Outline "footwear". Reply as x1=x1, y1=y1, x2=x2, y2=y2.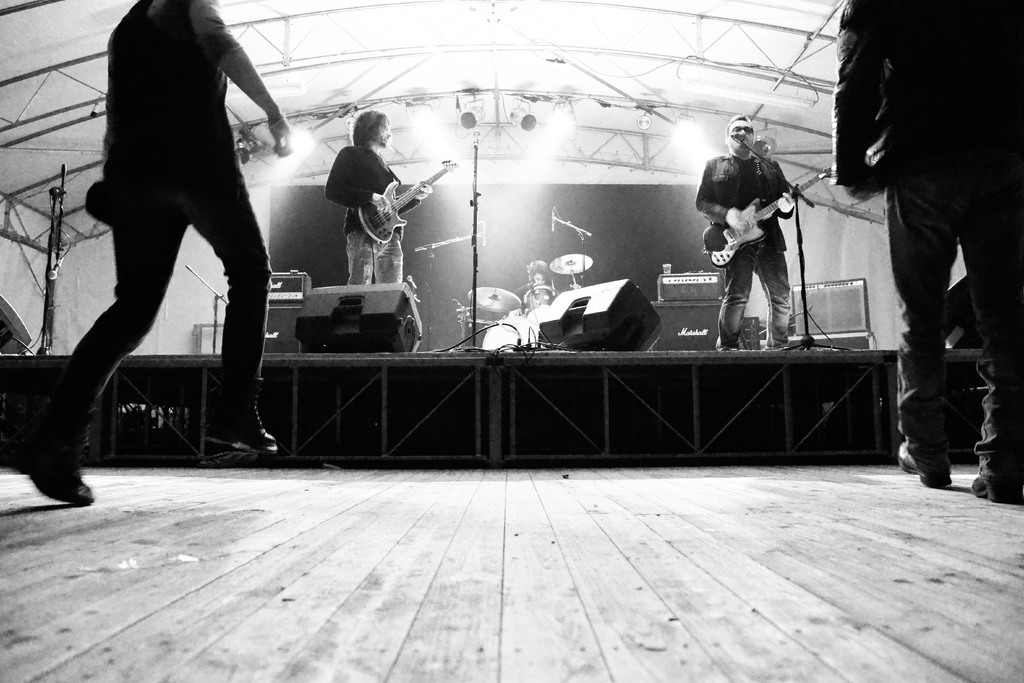
x1=26, y1=449, x2=97, y2=509.
